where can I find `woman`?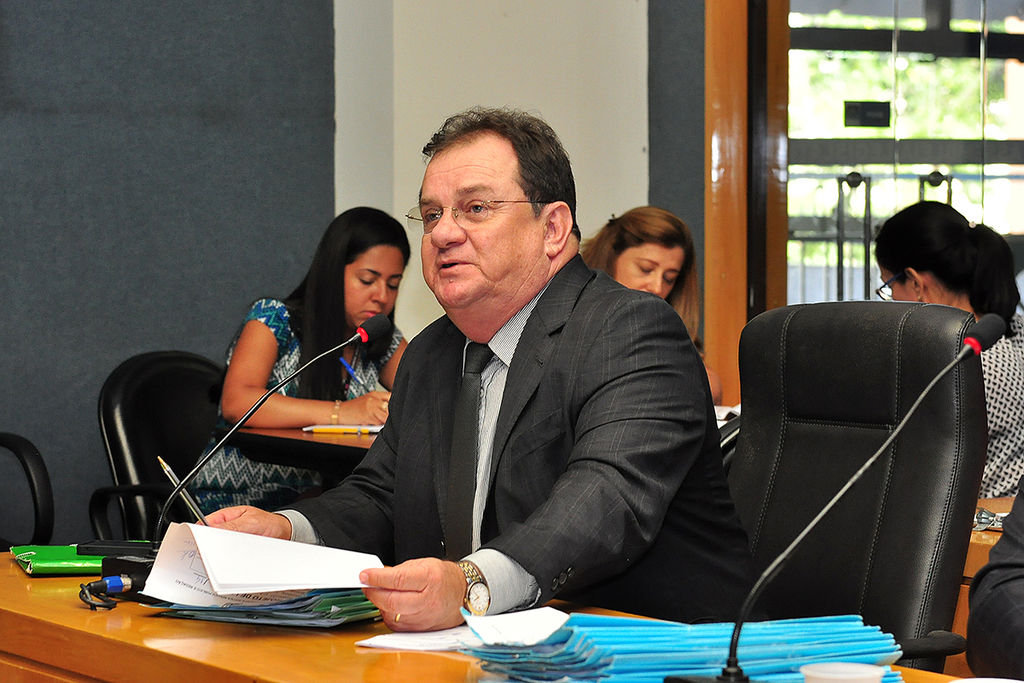
You can find it at bbox(578, 204, 706, 354).
